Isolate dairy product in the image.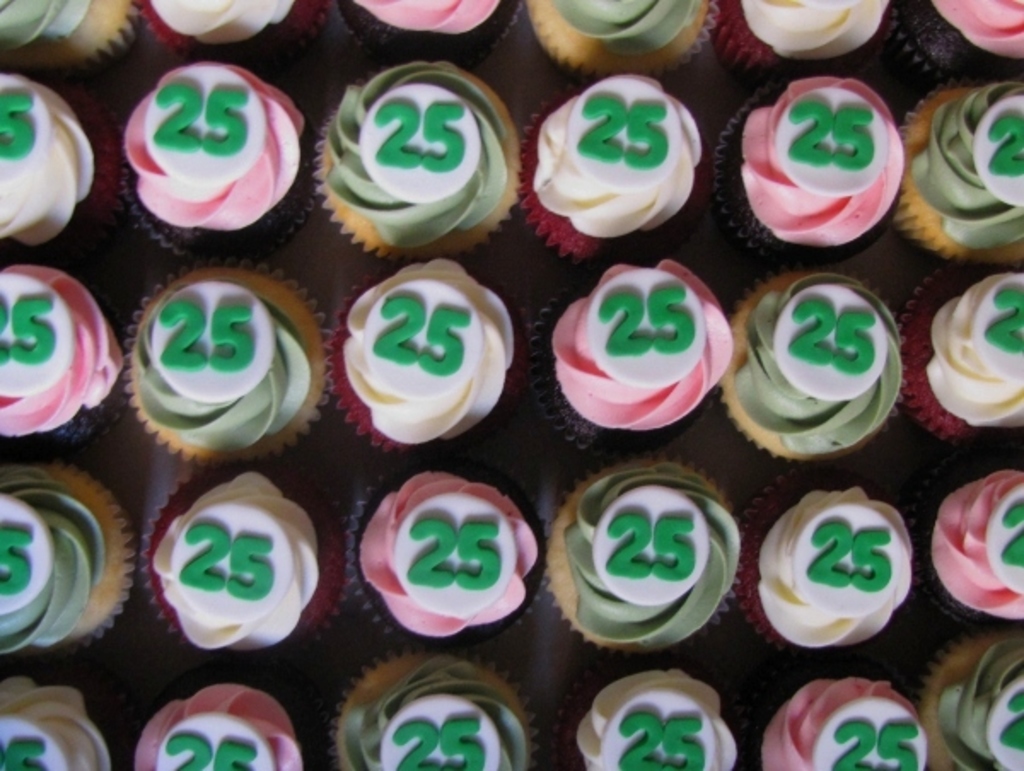
Isolated region: <bbox>125, 61, 307, 230</bbox>.
